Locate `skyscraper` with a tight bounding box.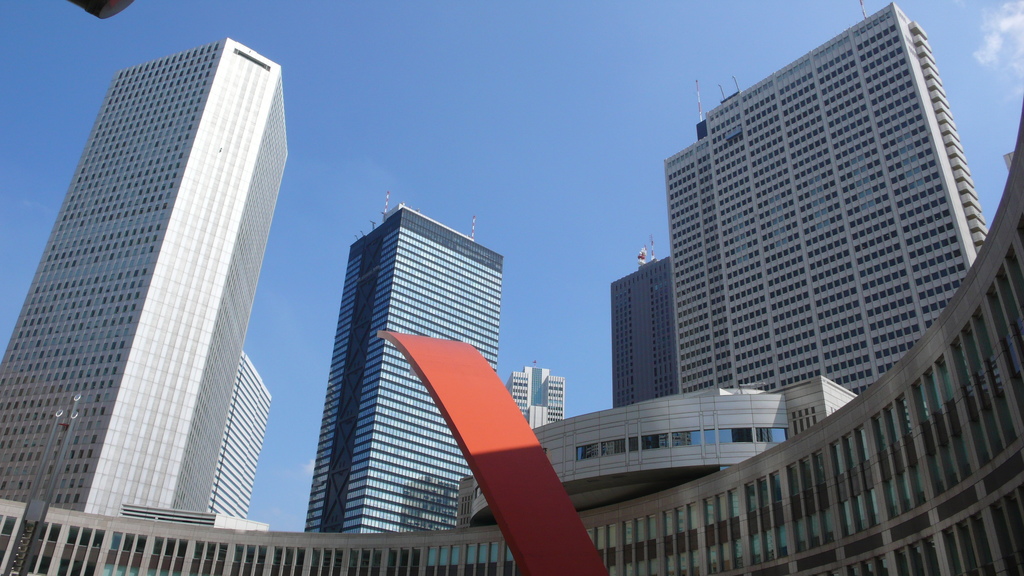
box=[671, 0, 986, 408].
